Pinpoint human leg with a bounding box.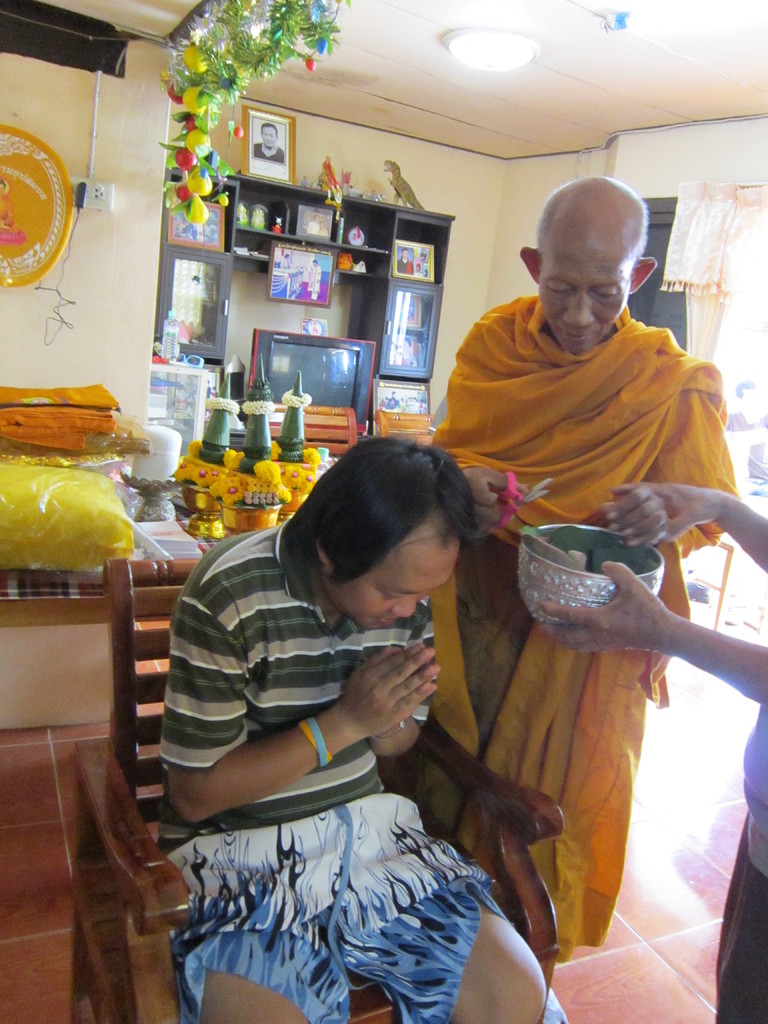
l=193, t=957, r=317, b=1023.
